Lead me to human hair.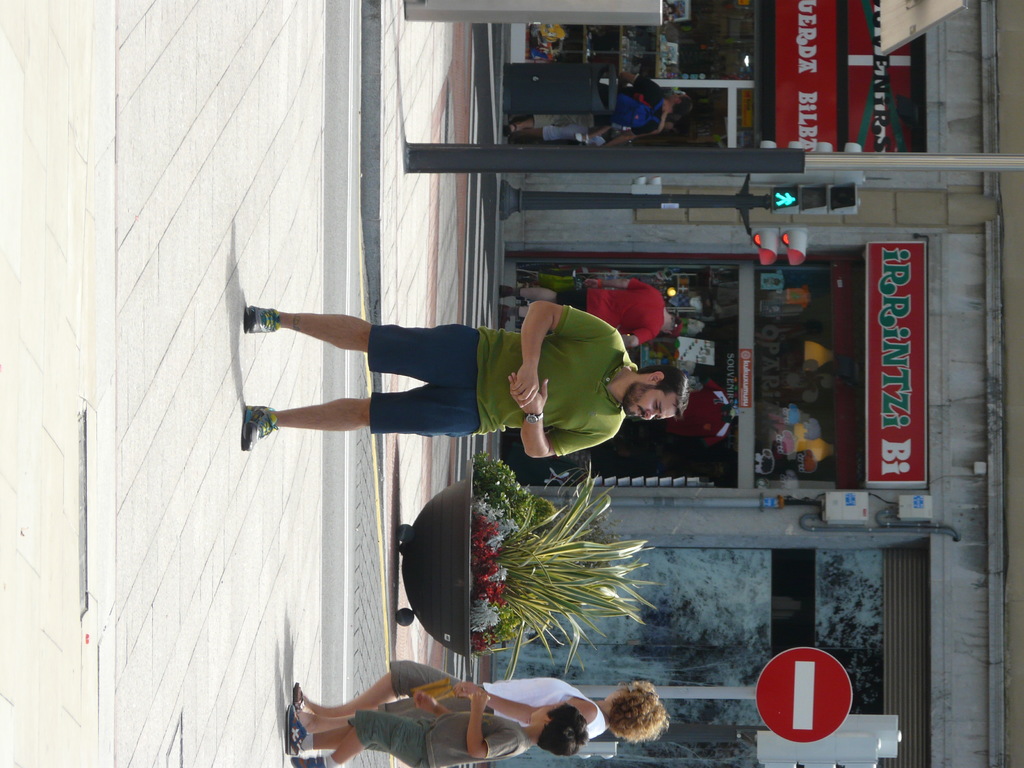
Lead to detection(672, 97, 692, 117).
